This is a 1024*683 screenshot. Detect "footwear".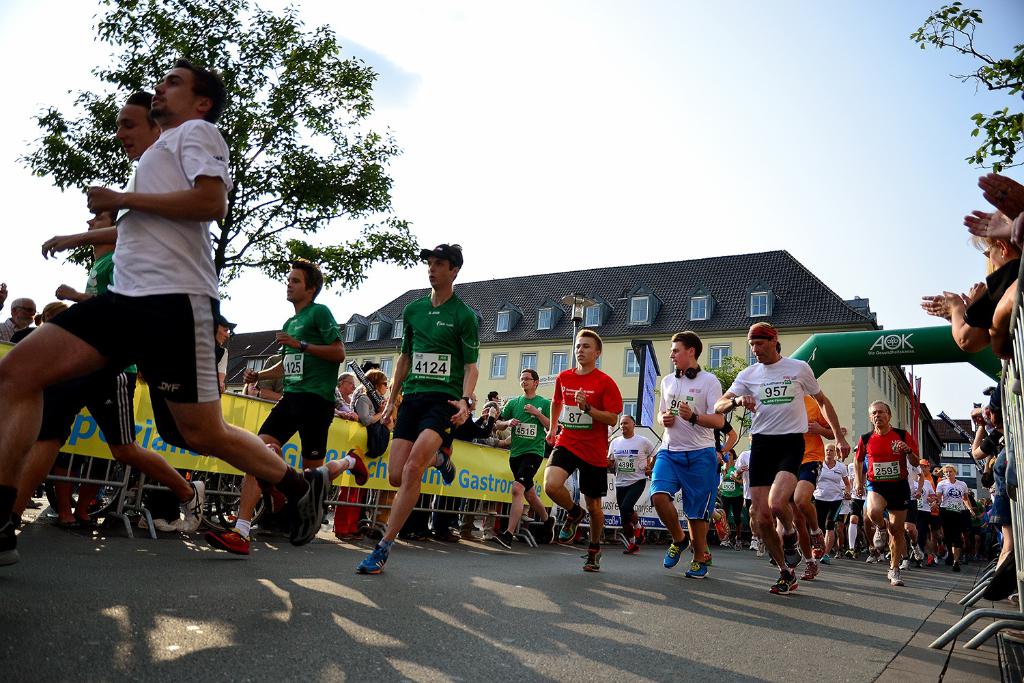
[x1=1, y1=549, x2=19, y2=565].
